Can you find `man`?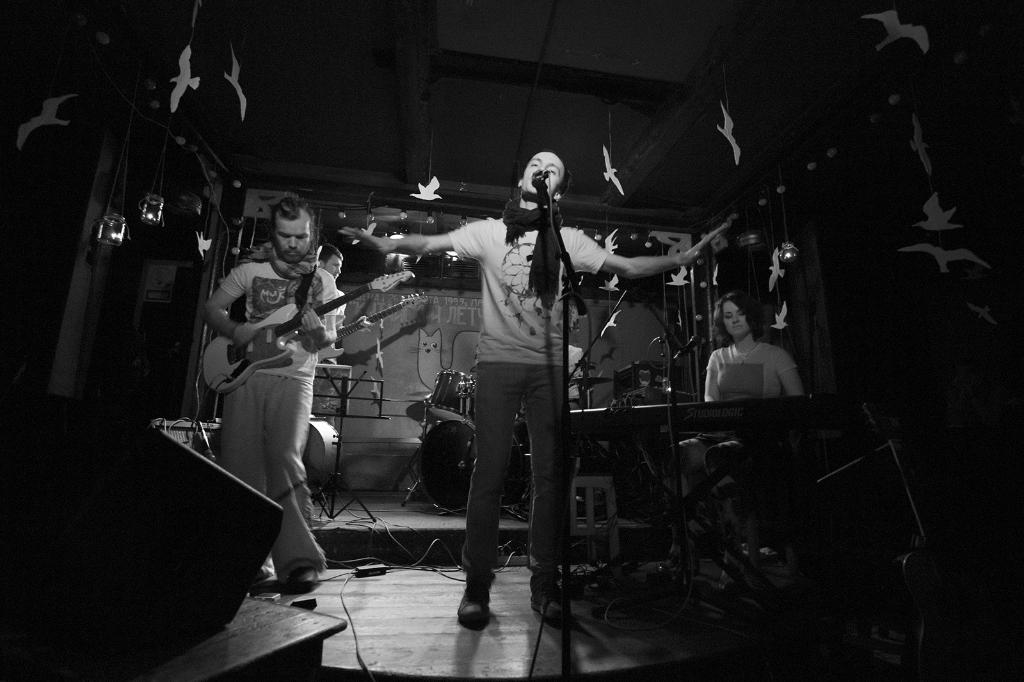
Yes, bounding box: Rect(346, 148, 722, 626).
